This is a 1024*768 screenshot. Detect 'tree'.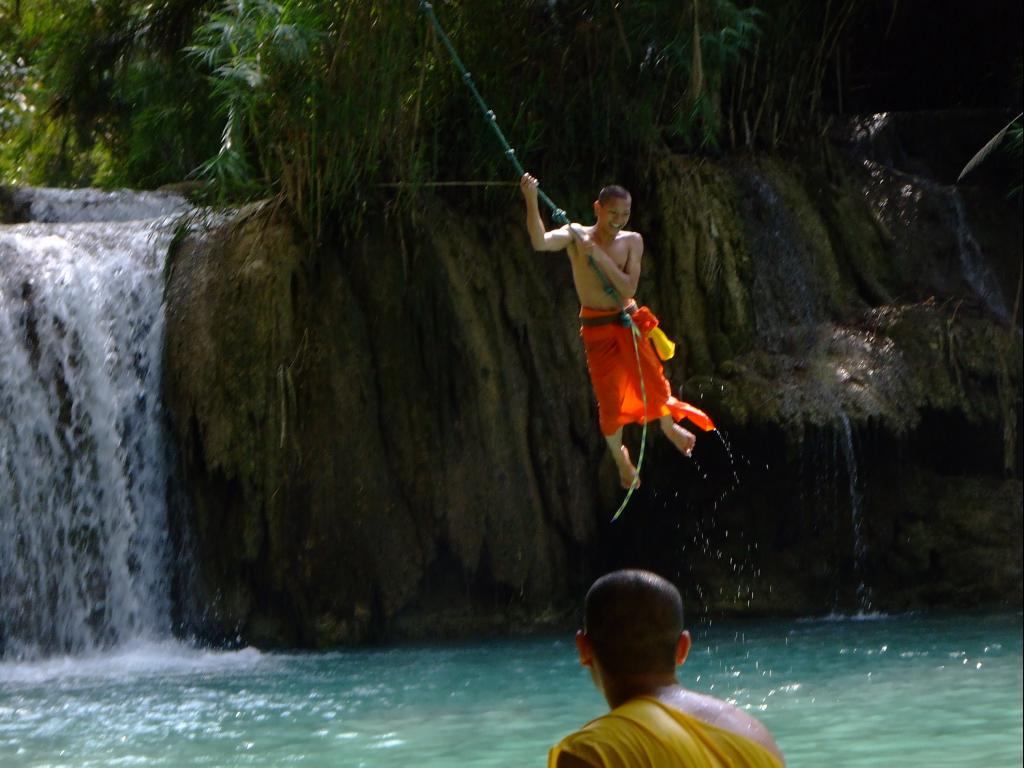
region(0, 0, 212, 188).
